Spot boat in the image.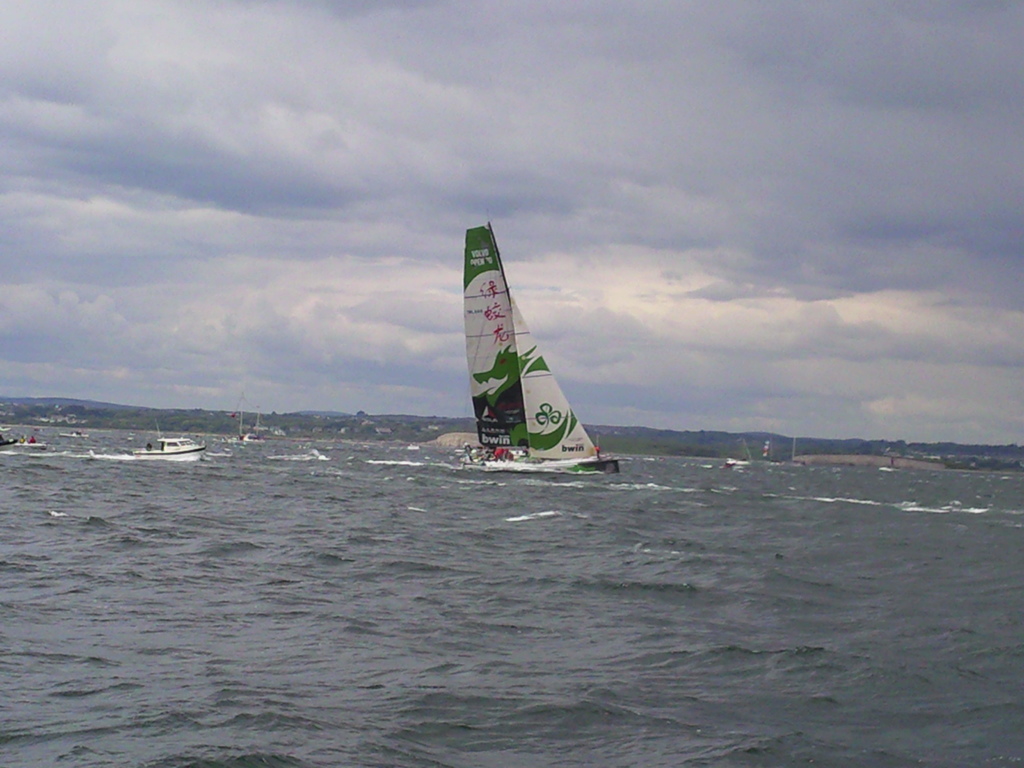
boat found at [x1=437, y1=229, x2=625, y2=499].
